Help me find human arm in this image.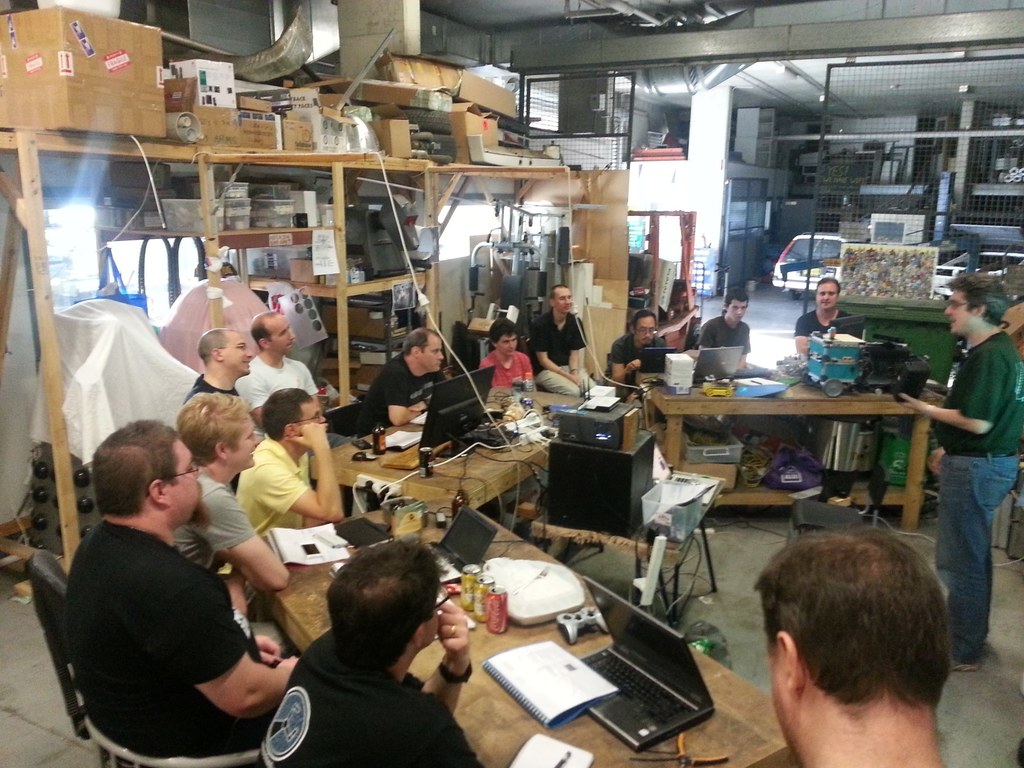
Found it: [left=565, top=316, right=593, bottom=383].
